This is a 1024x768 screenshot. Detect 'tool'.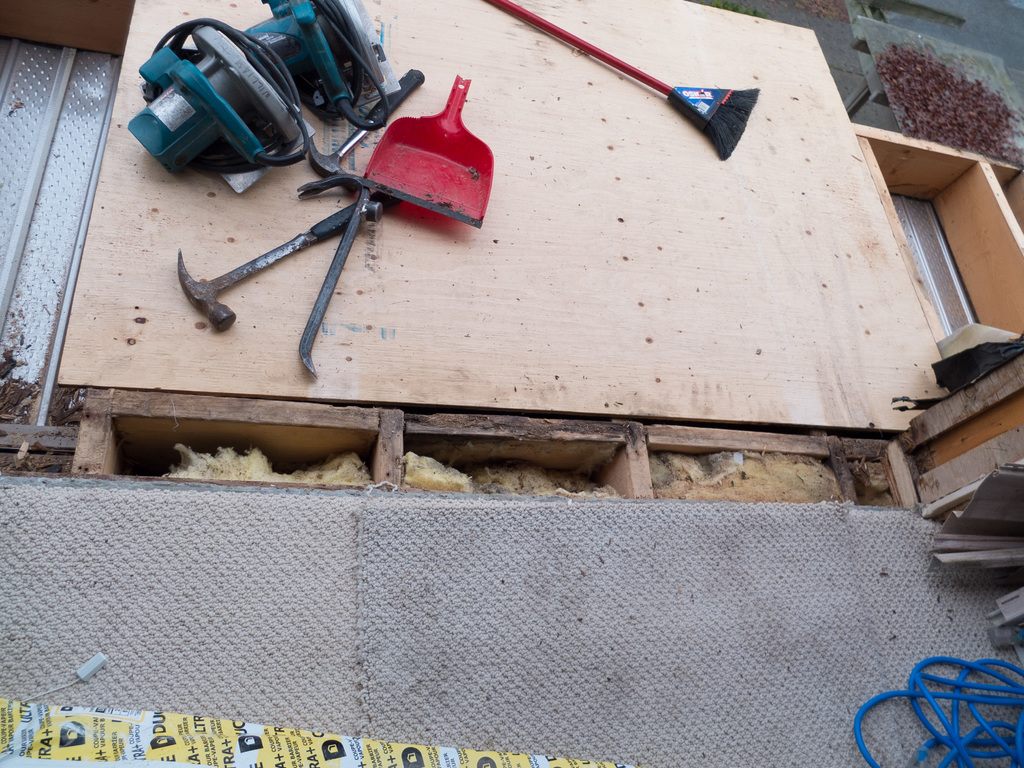
[x1=307, y1=67, x2=428, y2=180].
